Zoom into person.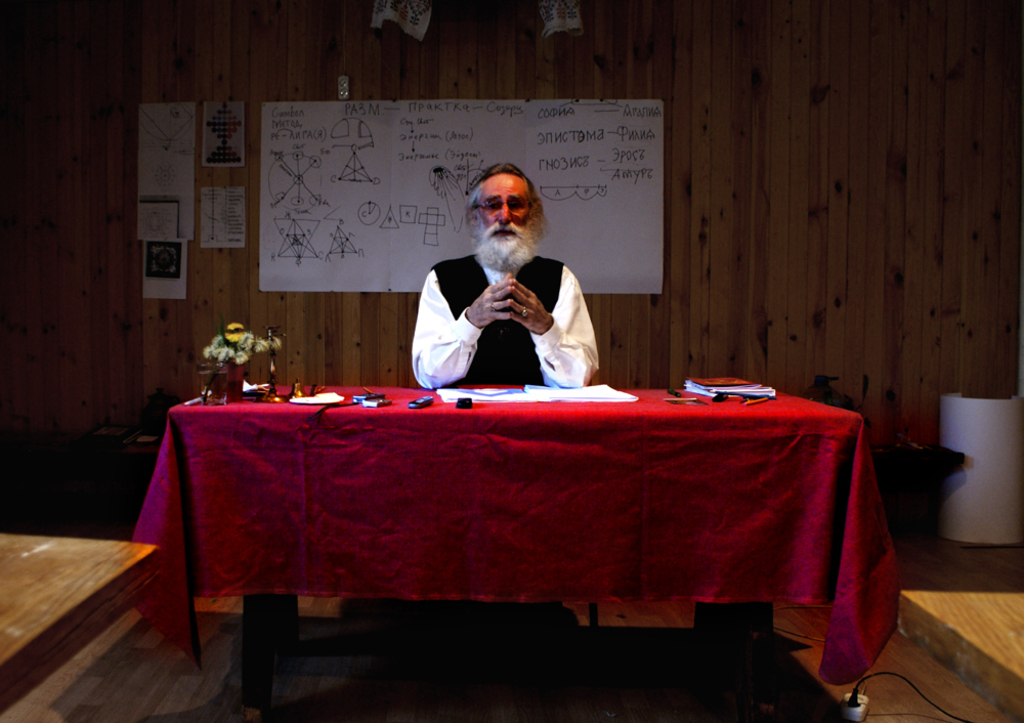
Zoom target: <box>414,165,604,385</box>.
